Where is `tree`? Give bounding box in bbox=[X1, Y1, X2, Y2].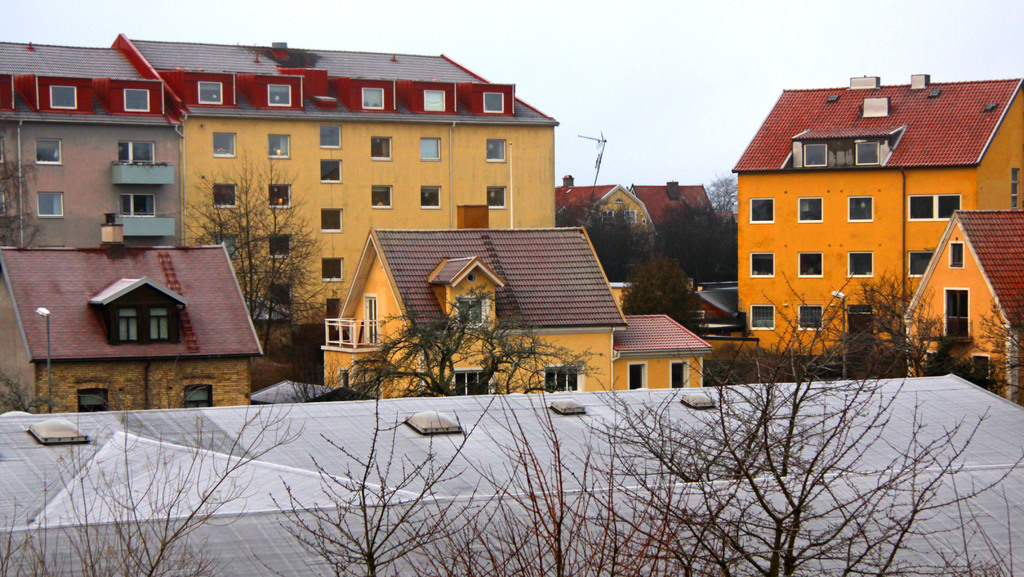
bbox=[252, 330, 525, 576].
